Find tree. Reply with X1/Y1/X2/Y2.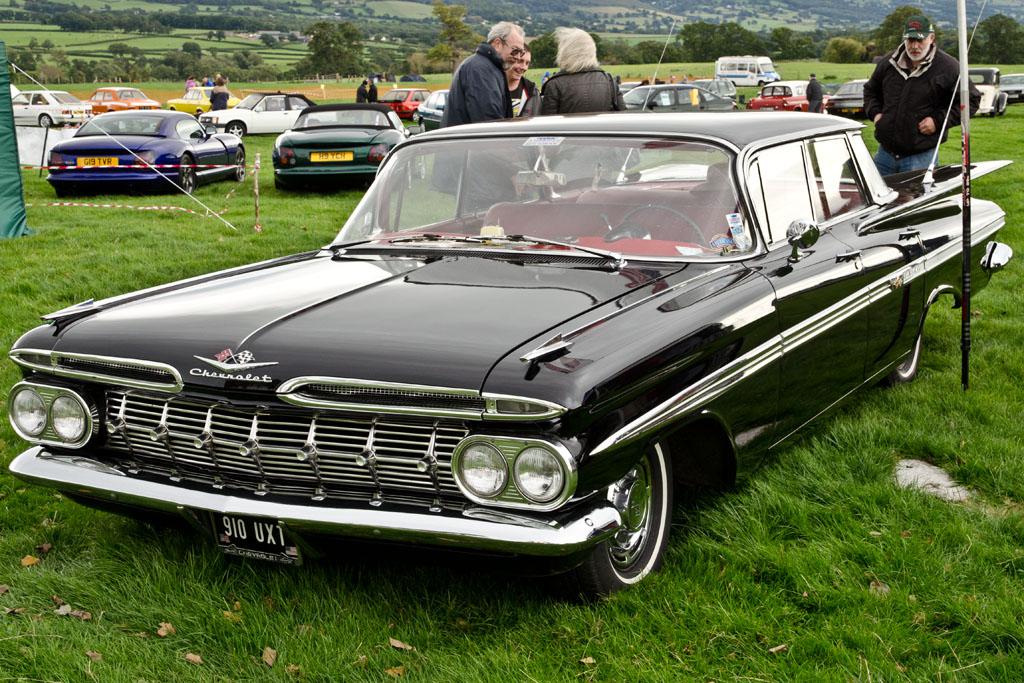
525/33/557/70.
